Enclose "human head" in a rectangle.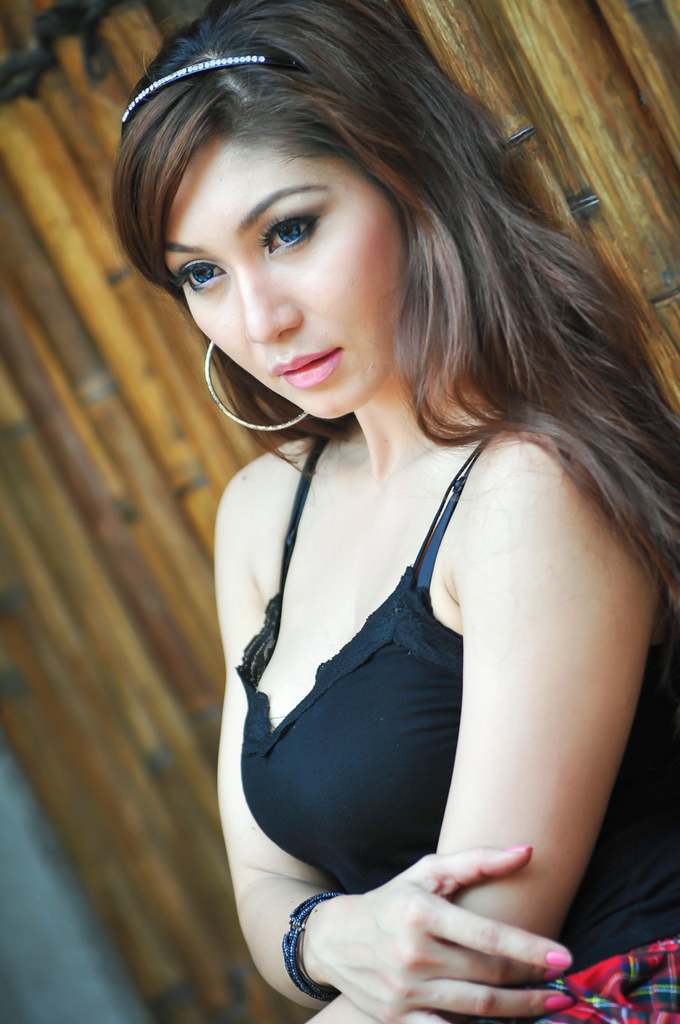
133,10,483,421.
